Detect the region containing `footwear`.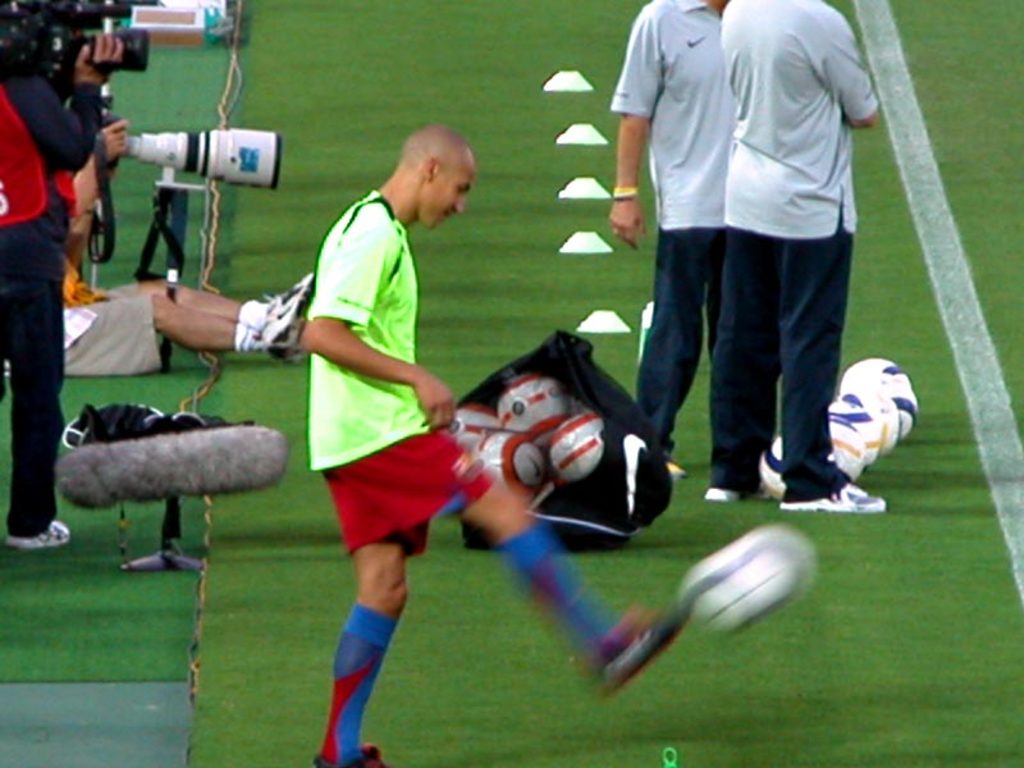
box(589, 611, 684, 695).
